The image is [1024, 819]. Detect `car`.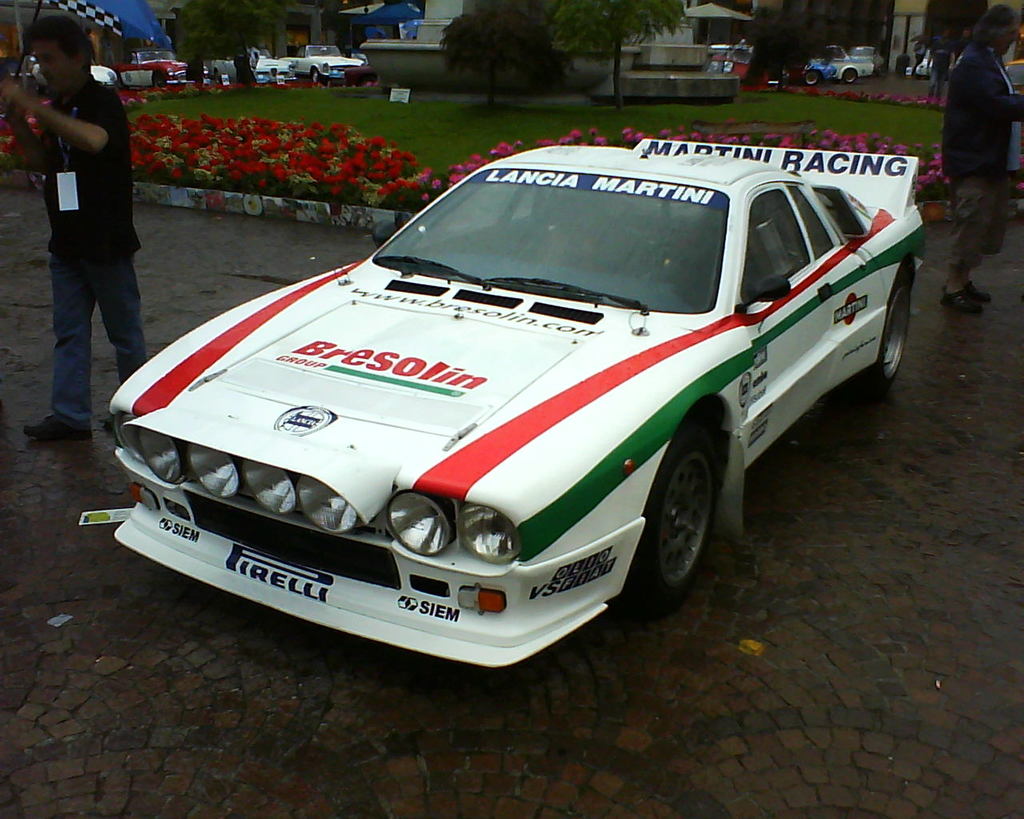
Detection: [82,134,942,654].
